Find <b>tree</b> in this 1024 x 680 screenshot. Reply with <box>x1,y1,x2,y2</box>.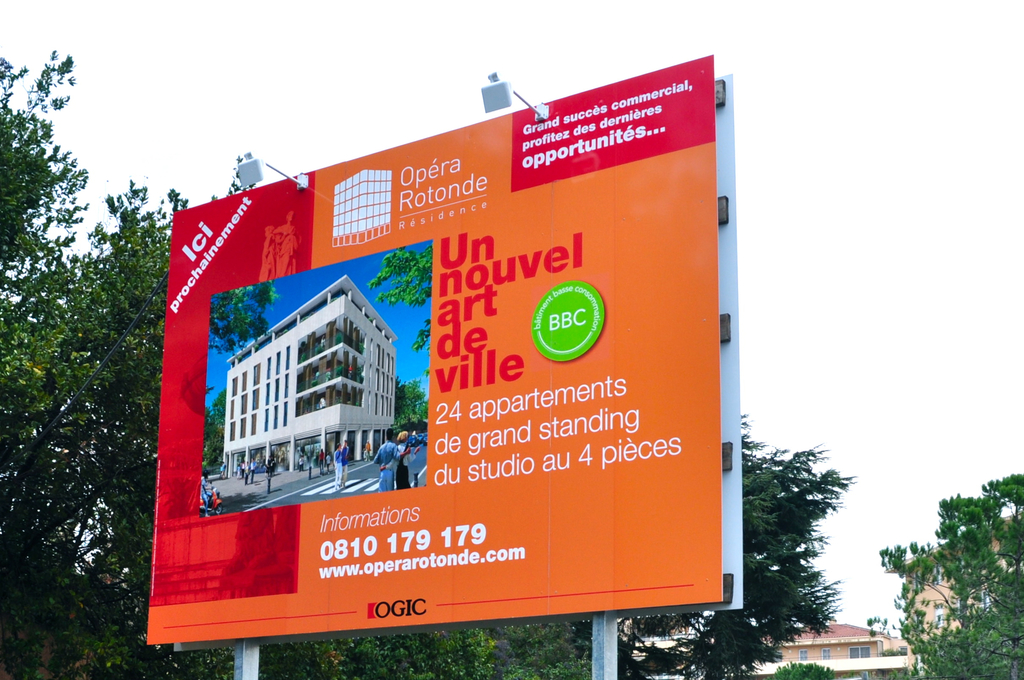
<box>268,619,589,679</box>.
